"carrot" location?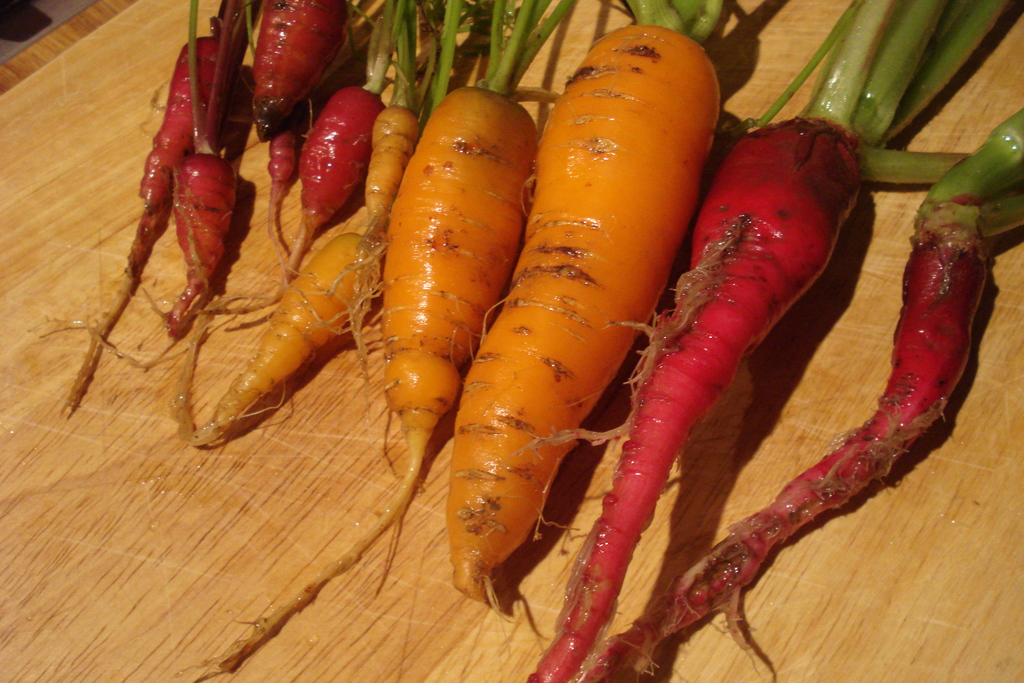
left=165, top=148, right=246, bottom=327
